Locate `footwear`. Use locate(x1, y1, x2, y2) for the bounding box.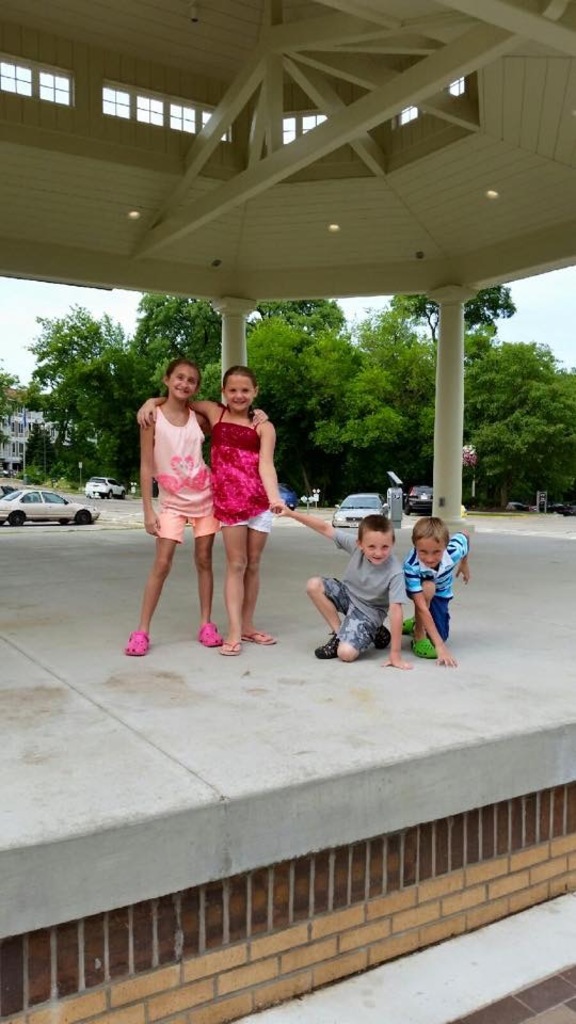
locate(223, 633, 242, 658).
